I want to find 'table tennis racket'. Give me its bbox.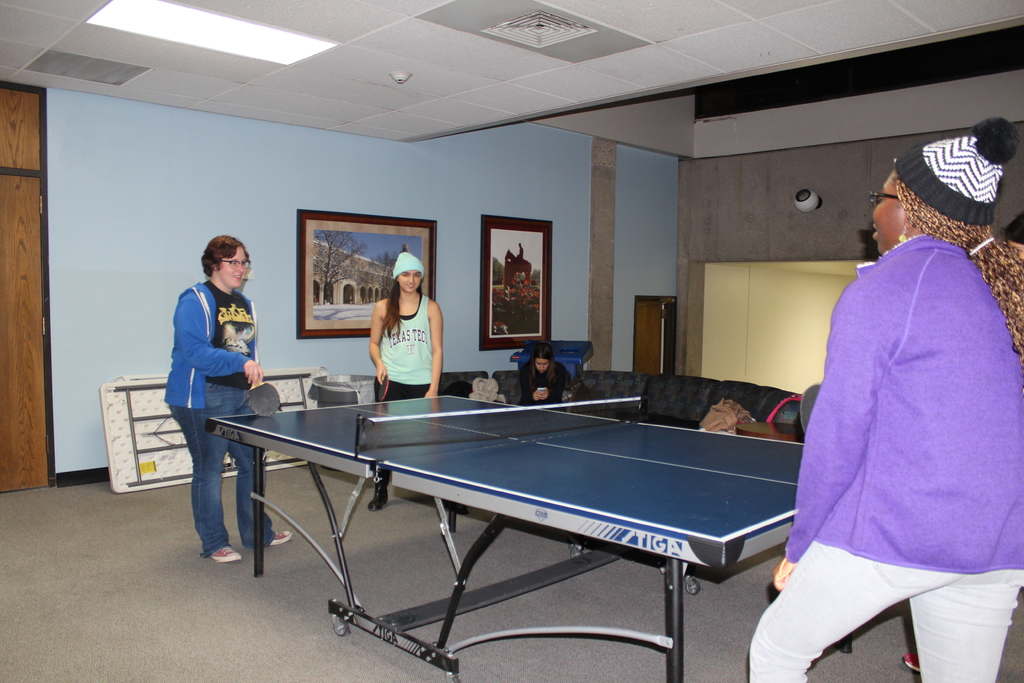
[797, 382, 822, 438].
